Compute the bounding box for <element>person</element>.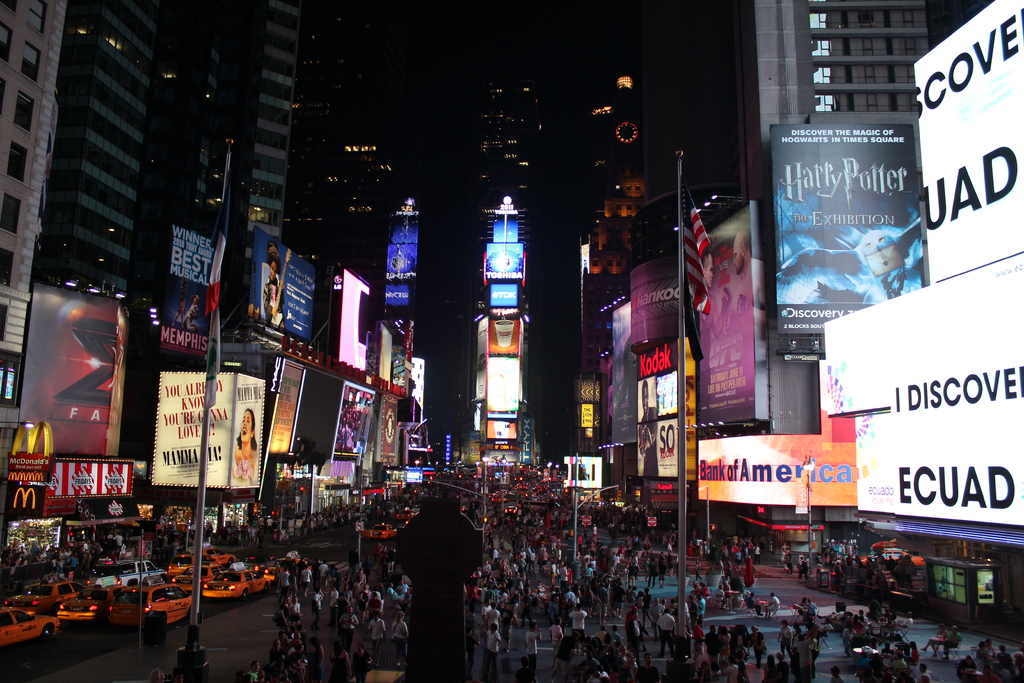
x1=385 y1=582 x2=401 y2=595.
